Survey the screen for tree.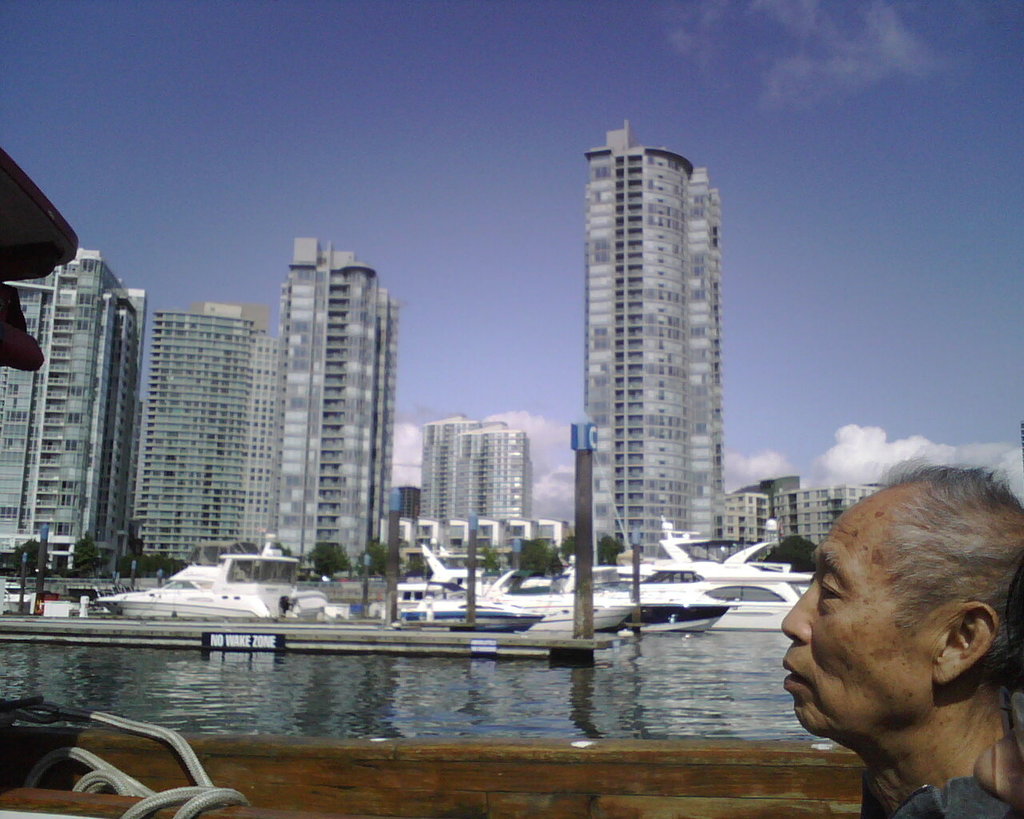
Survey found: l=502, t=536, r=567, b=580.
